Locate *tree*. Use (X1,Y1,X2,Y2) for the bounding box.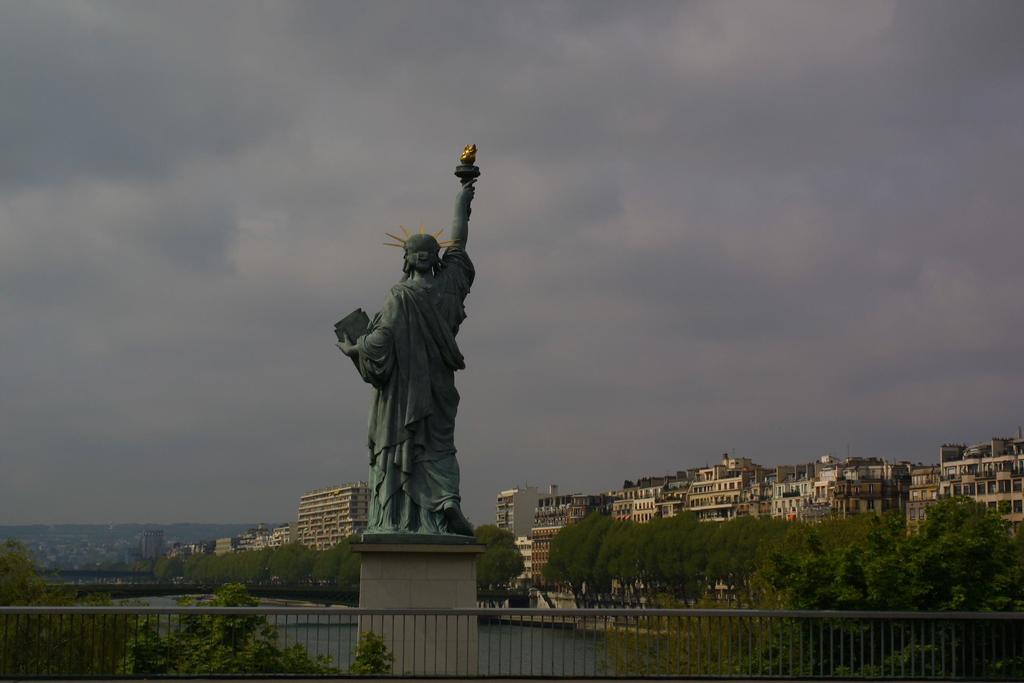
(734,481,1023,682).
